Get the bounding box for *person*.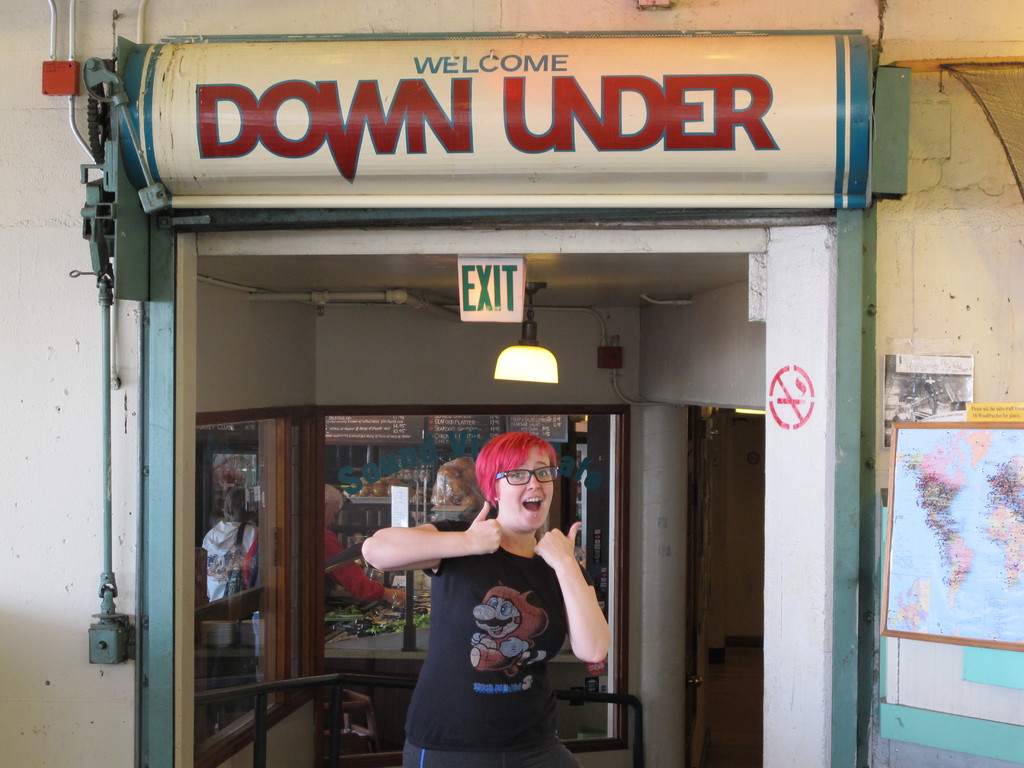
(362,431,618,767).
